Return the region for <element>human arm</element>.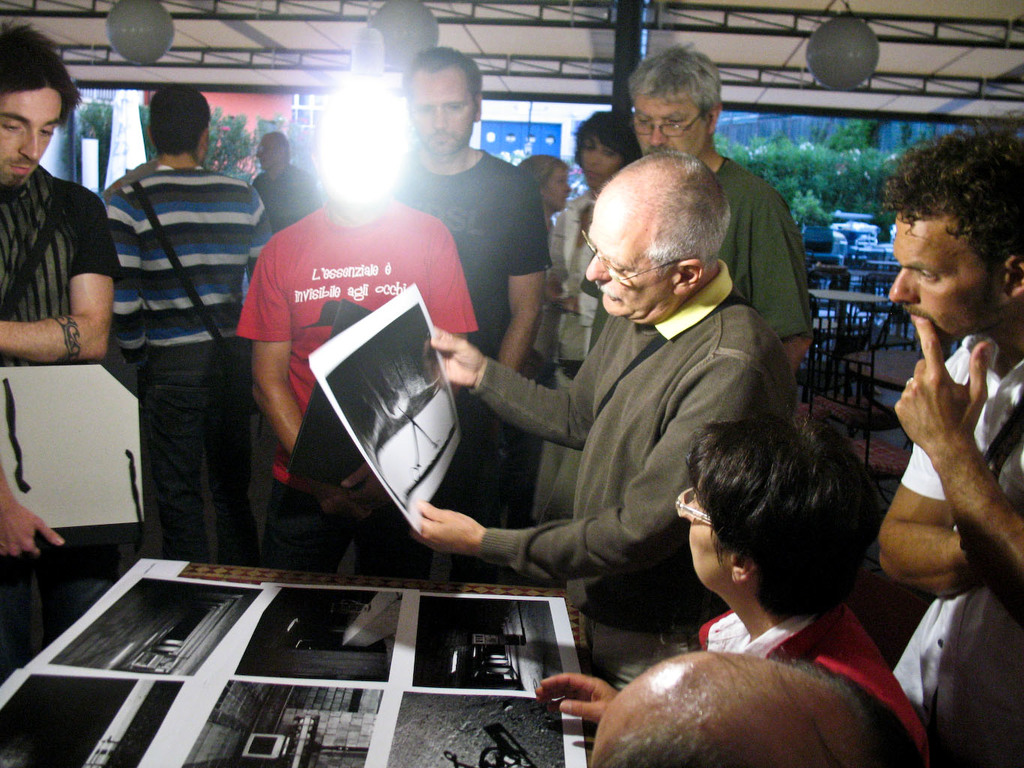
{"left": 412, "top": 339, "right": 780, "bottom": 602}.
